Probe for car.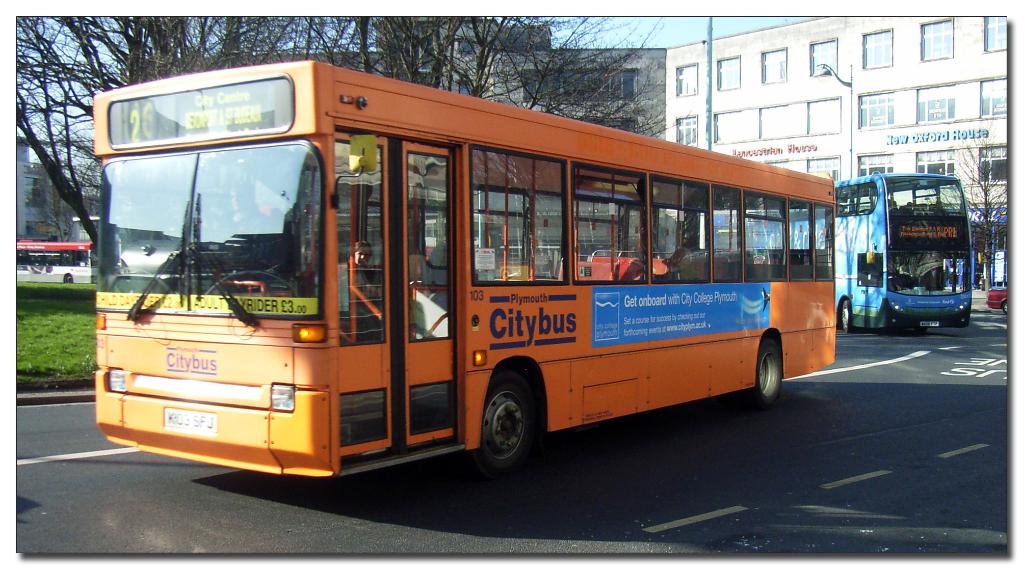
Probe result: {"x1": 984, "y1": 280, "x2": 1005, "y2": 315}.
